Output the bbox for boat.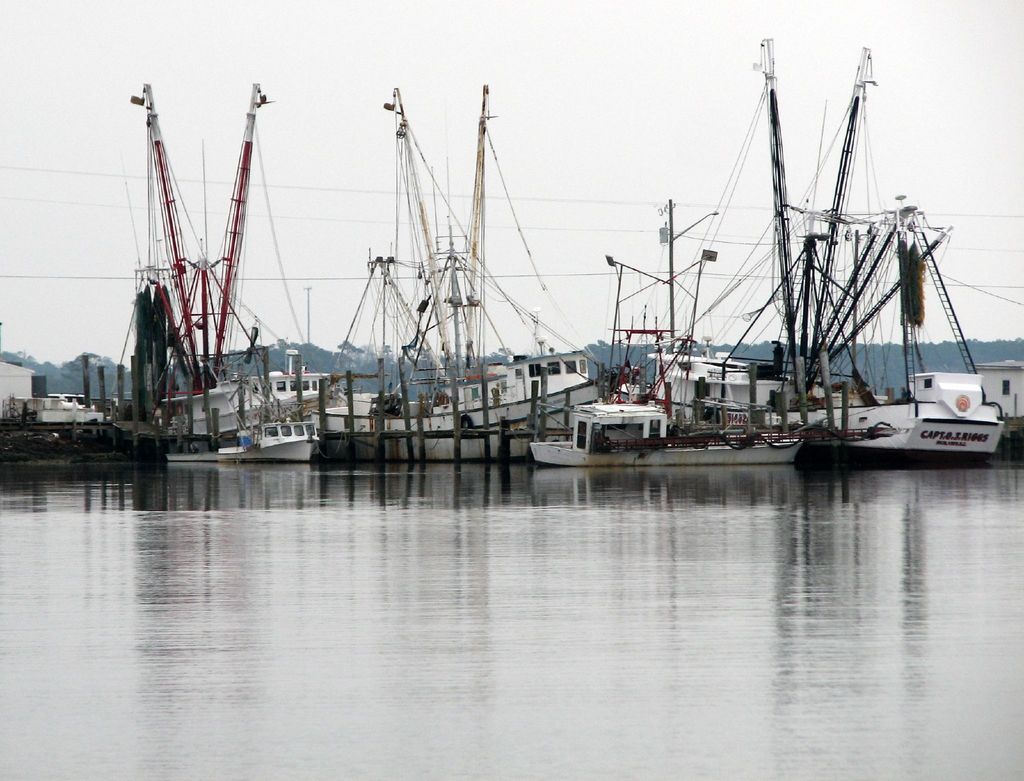
{"left": 524, "top": 28, "right": 831, "bottom": 472}.
